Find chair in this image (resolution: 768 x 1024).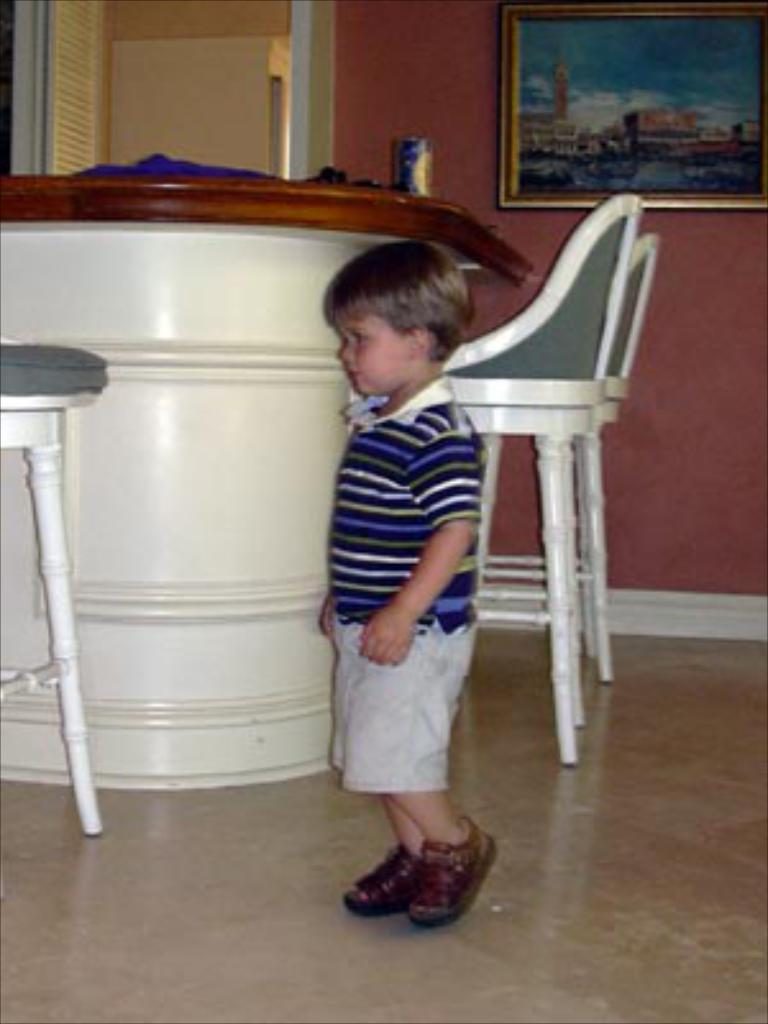
<box>474,228,660,684</box>.
